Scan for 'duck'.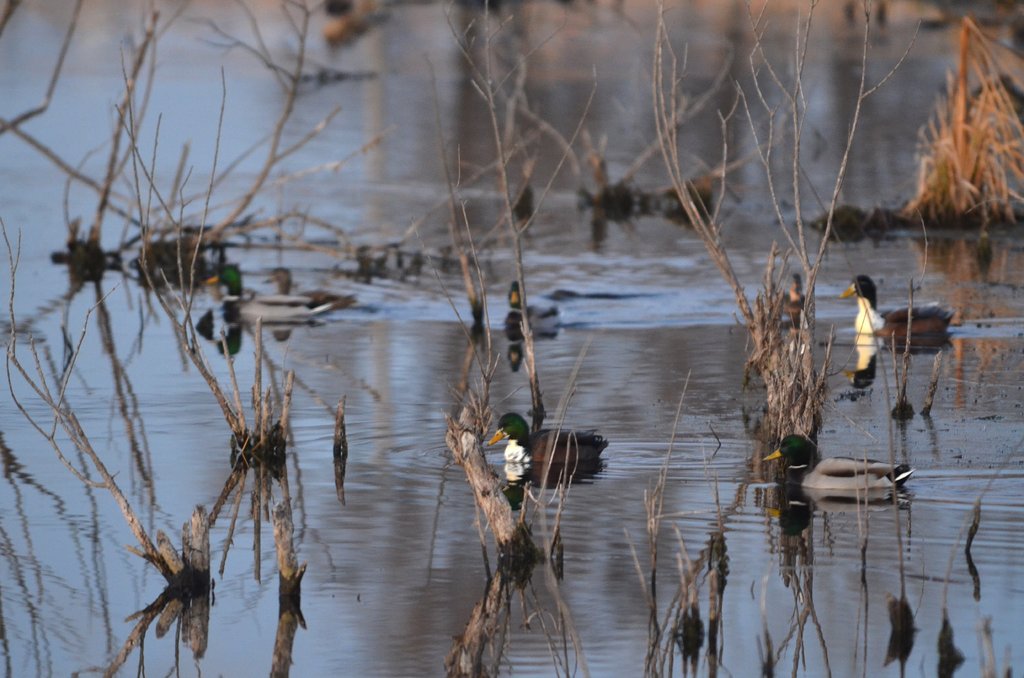
Scan result: (465,400,612,485).
